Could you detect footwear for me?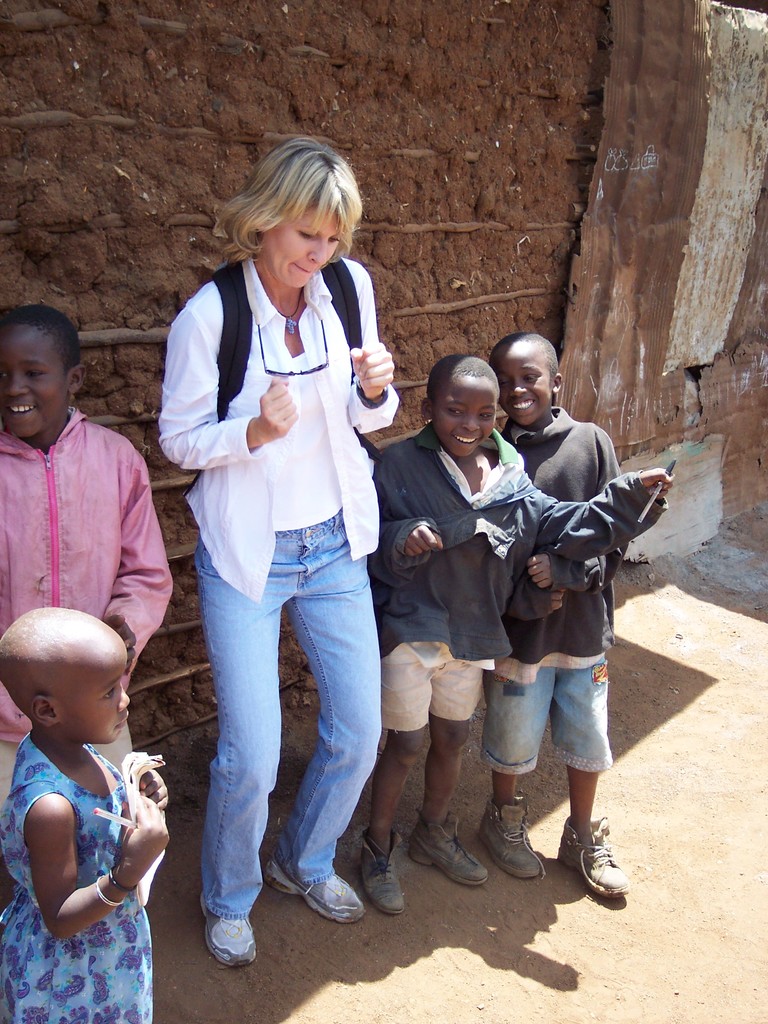
Detection result: (265,856,365,927).
